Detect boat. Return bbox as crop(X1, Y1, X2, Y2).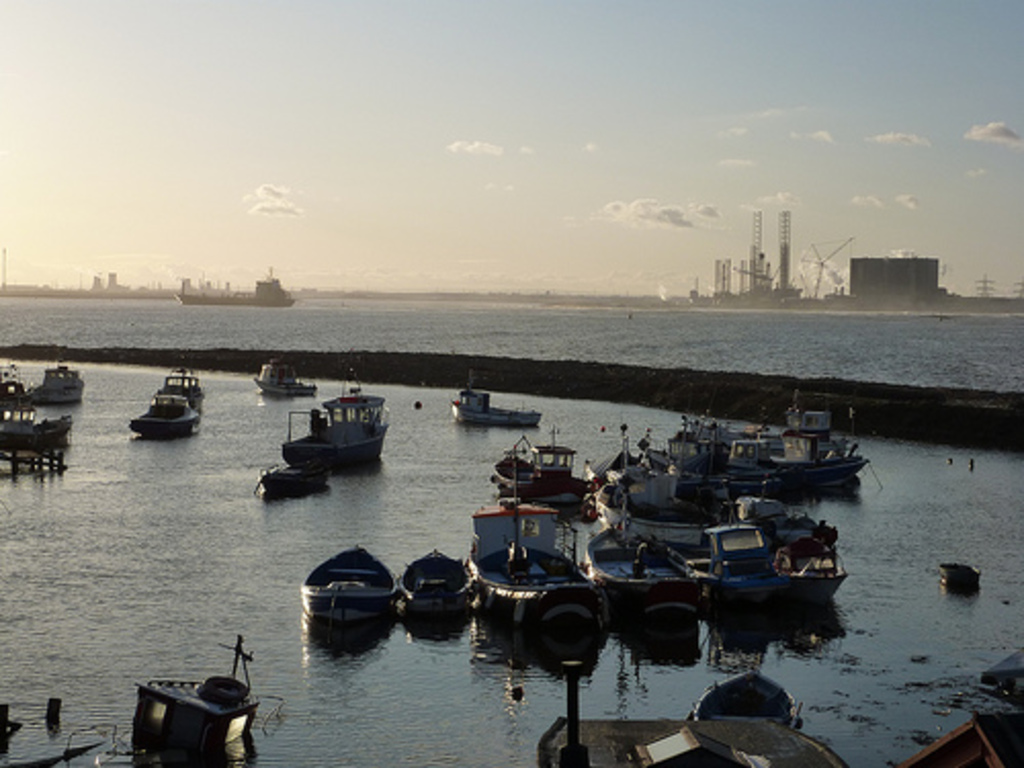
crop(252, 358, 319, 395).
